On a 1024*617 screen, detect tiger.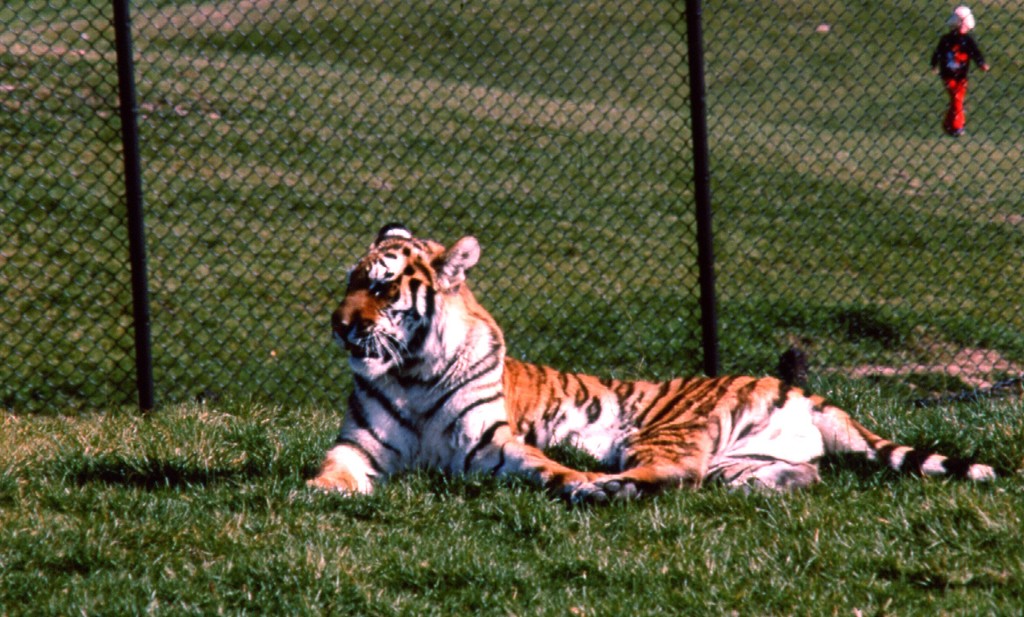
locate(294, 217, 999, 507).
